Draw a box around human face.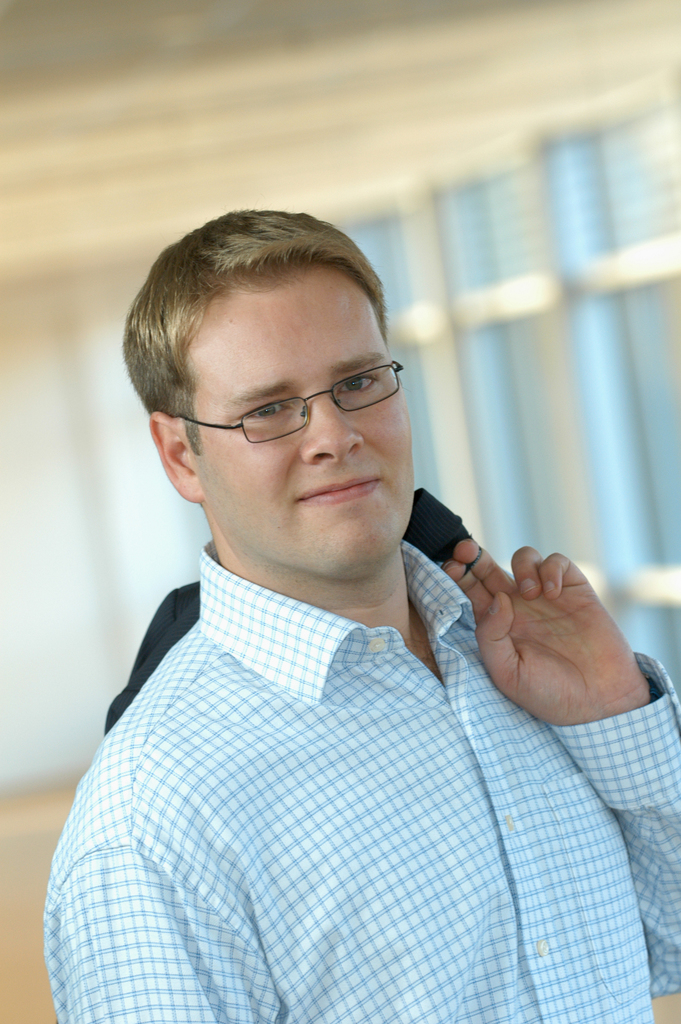
(190,280,416,567).
